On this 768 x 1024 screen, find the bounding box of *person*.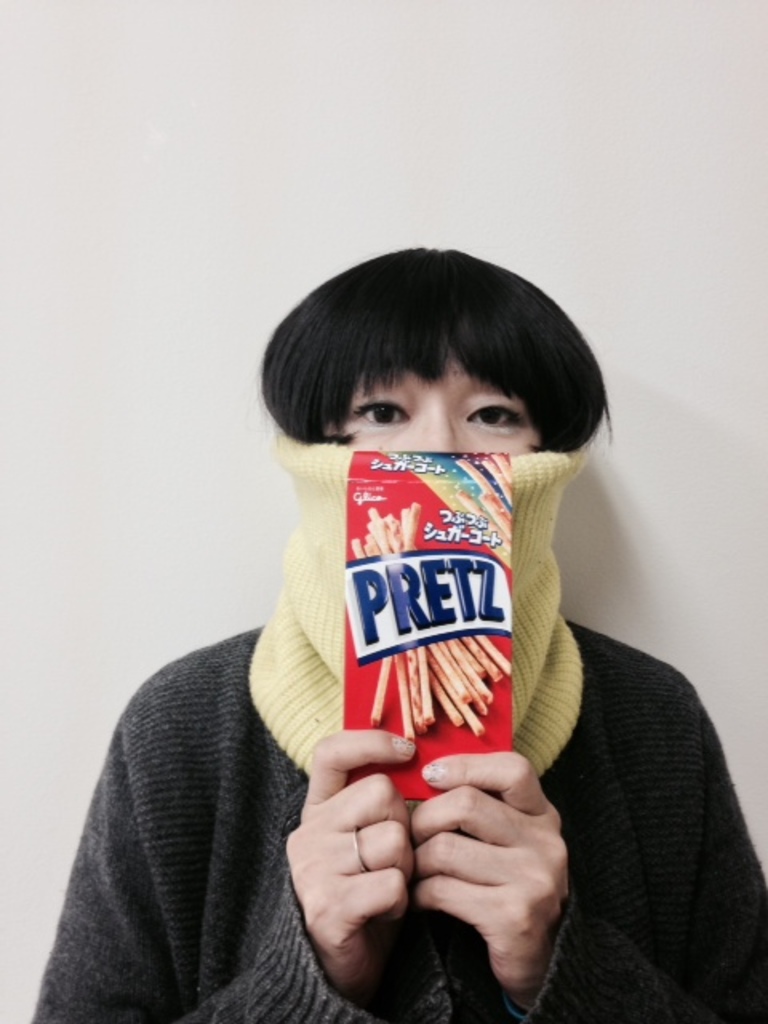
Bounding box: select_region(80, 234, 680, 998).
